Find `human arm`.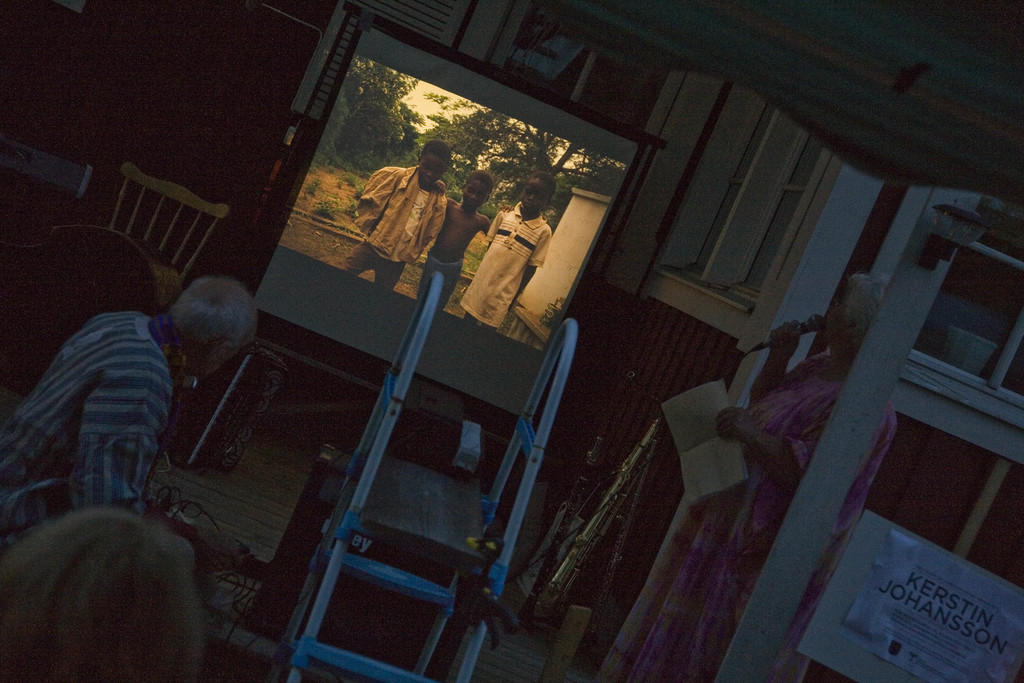
pyautogui.locateOnScreen(481, 203, 508, 236).
